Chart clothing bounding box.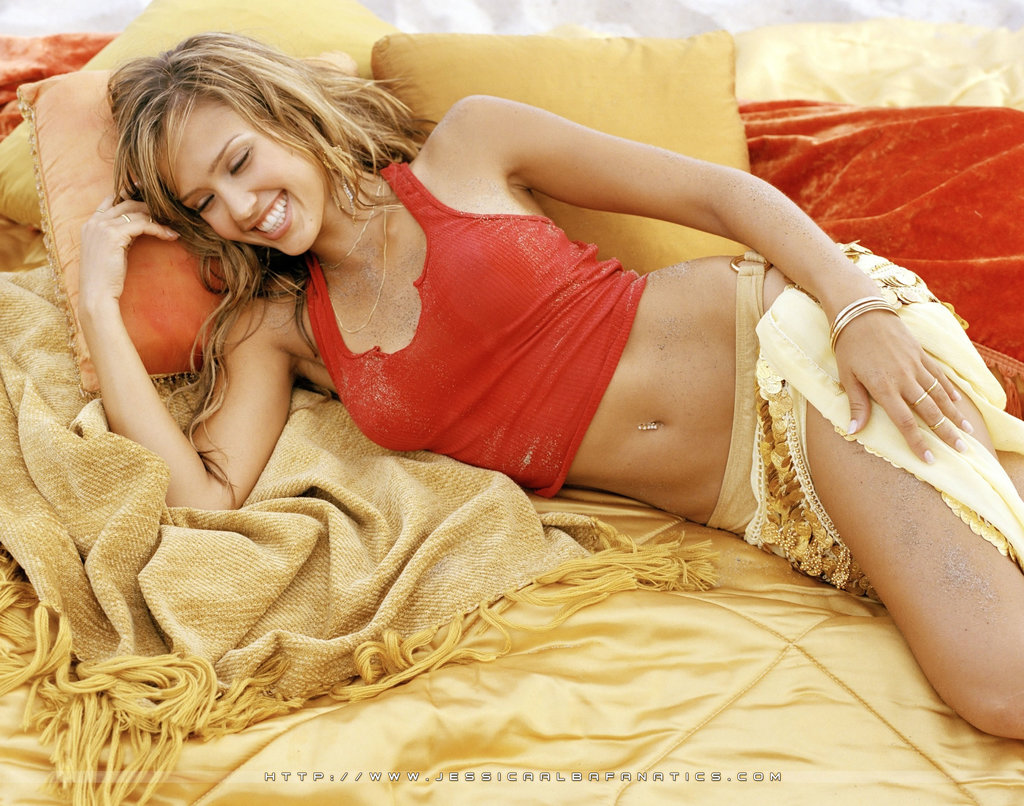
Charted: <region>102, 118, 937, 718</region>.
